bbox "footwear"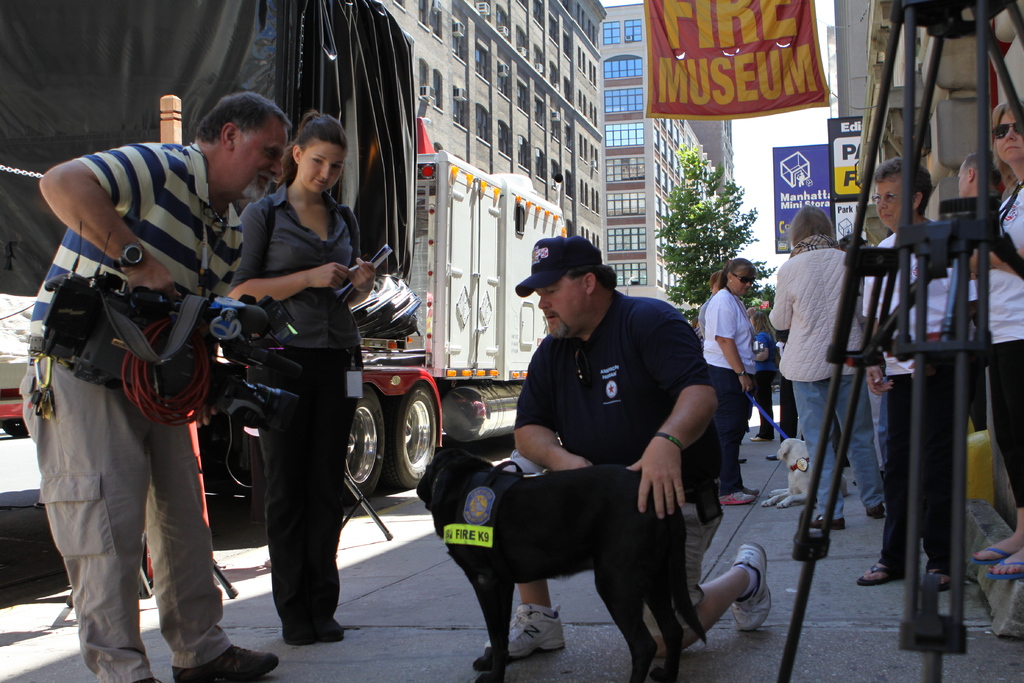
bbox=(990, 559, 1023, 579)
